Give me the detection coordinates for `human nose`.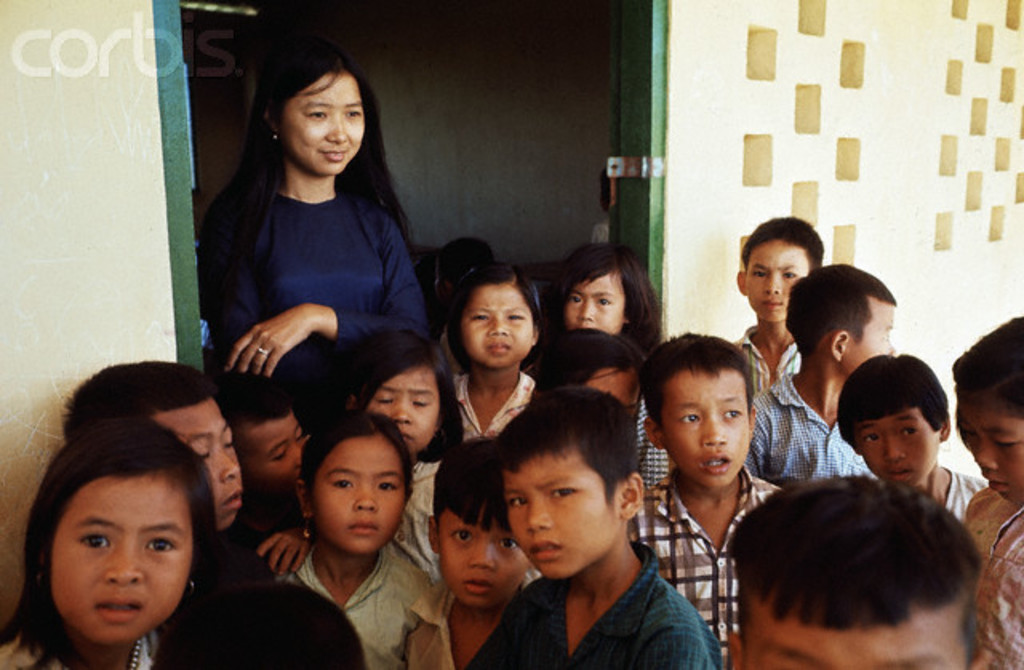
pyautogui.locateOnScreen(328, 117, 349, 142).
